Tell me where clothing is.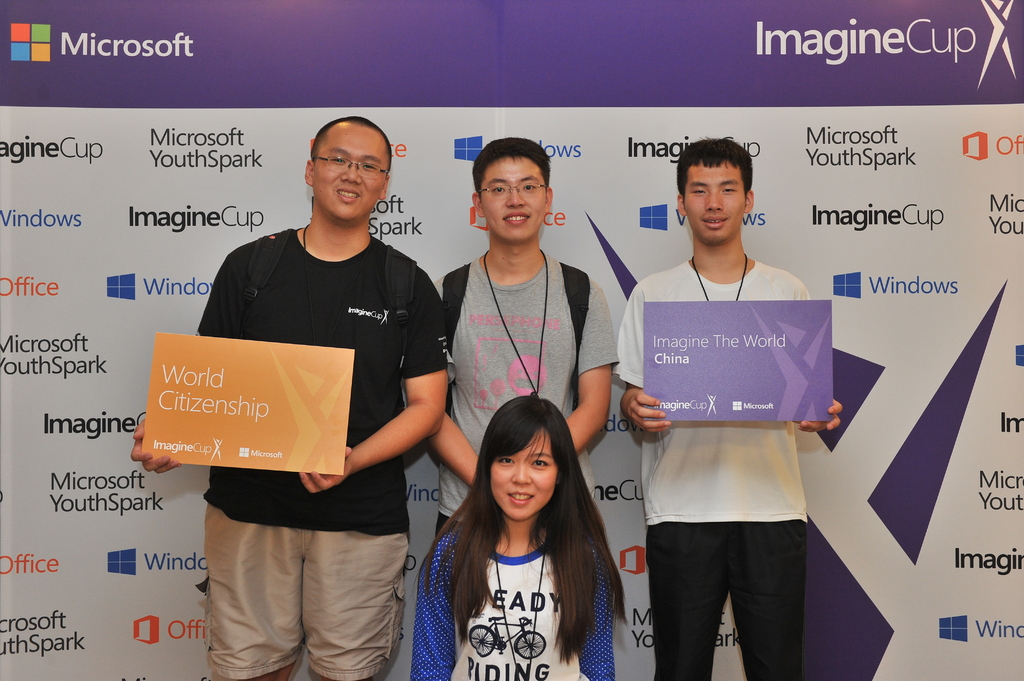
clothing is at box(206, 227, 450, 680).
